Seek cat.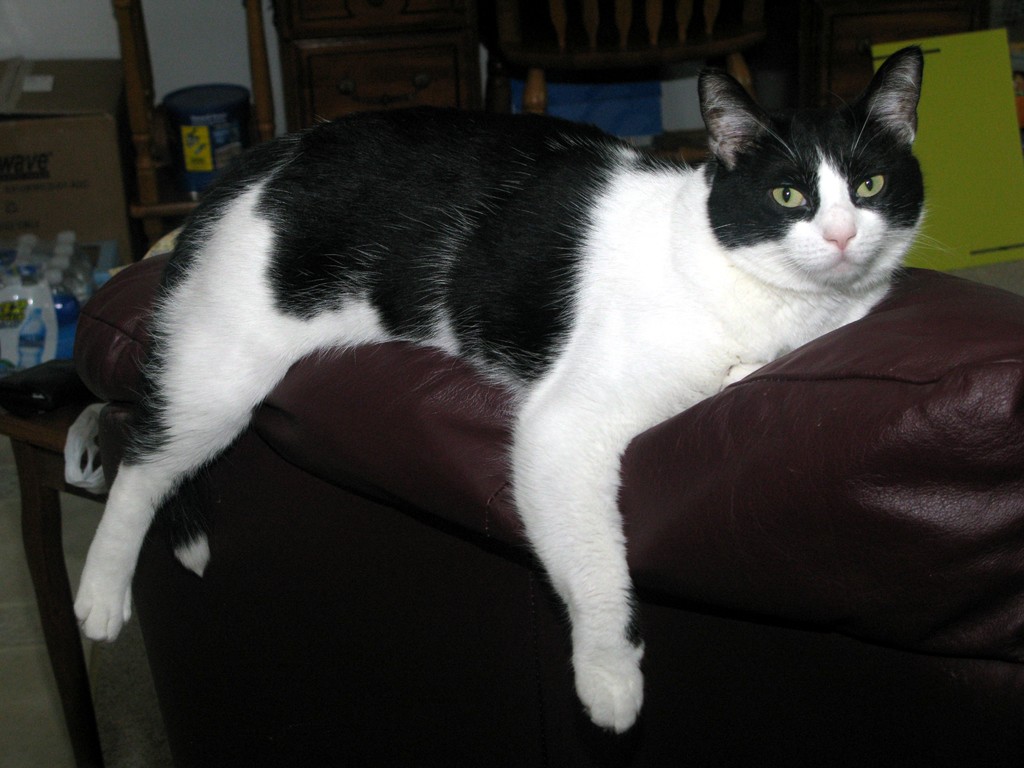
rect(72, 49, 953, 737).
